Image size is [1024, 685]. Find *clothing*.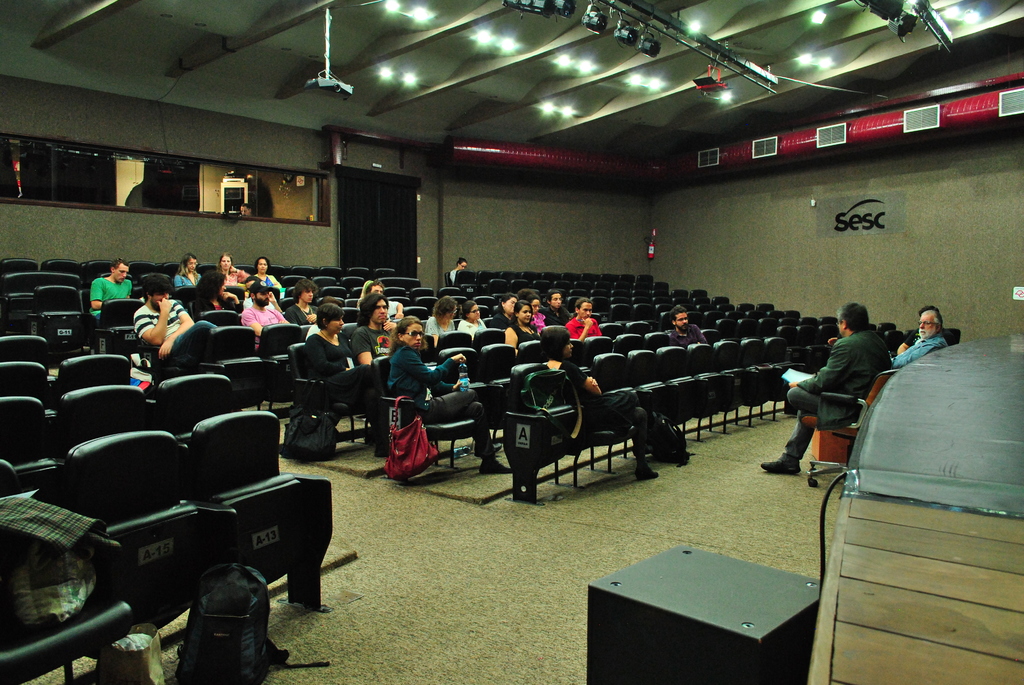
l=137, t=302, r=180, b=336.
